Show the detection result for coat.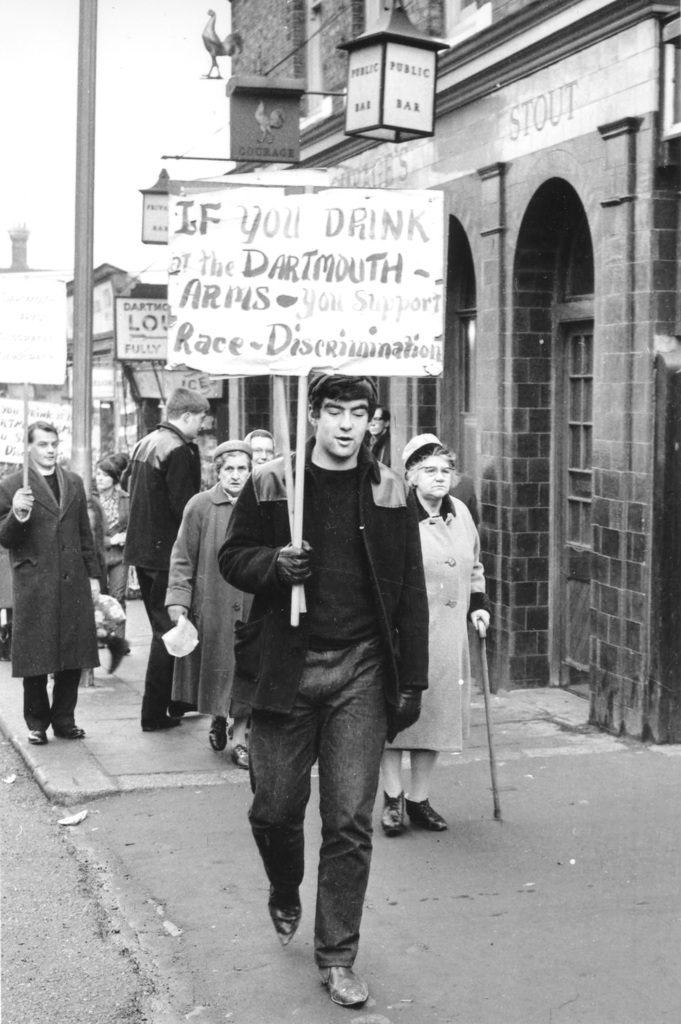
{"left": 379, "top": 495, "right": 484, "bottom": 755}.
